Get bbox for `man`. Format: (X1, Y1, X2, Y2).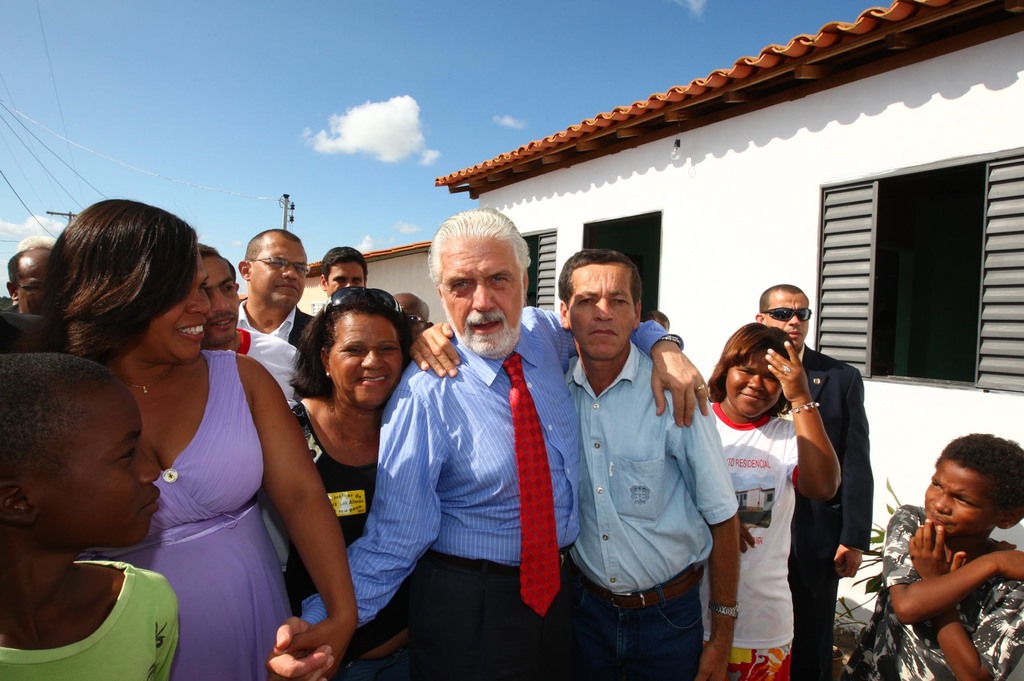
(380, 294, 434, 365).
